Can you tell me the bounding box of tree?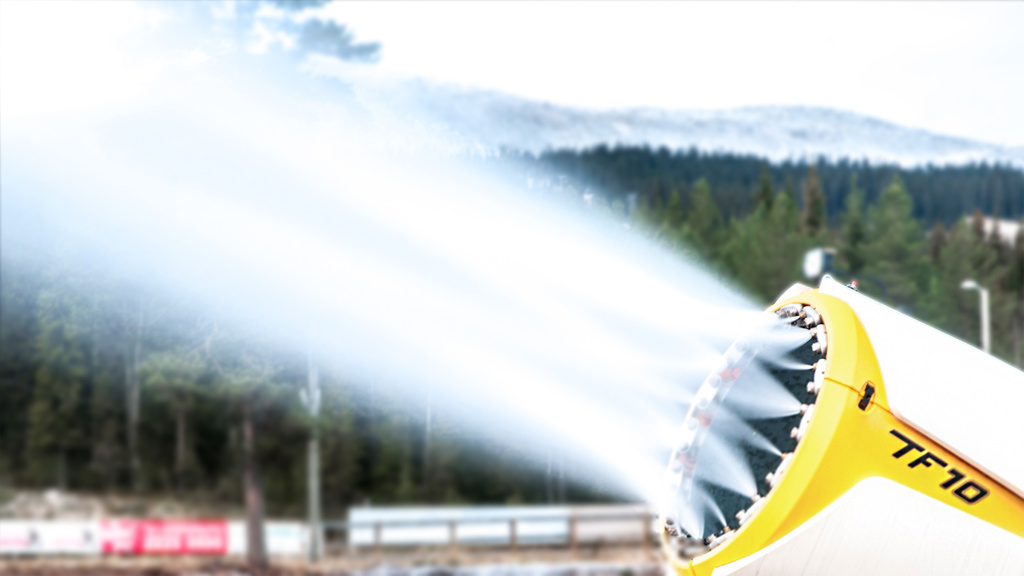
129:0:383:565.
